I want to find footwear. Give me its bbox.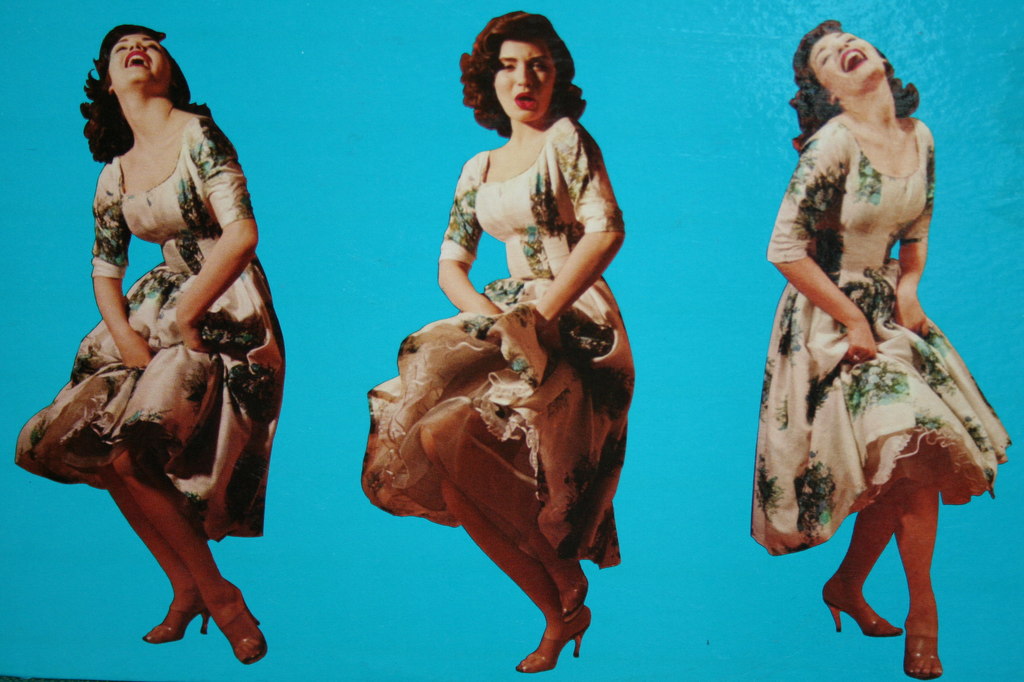
{"left": 145, "top": 589, "right": 214, "bottom": 644}.
